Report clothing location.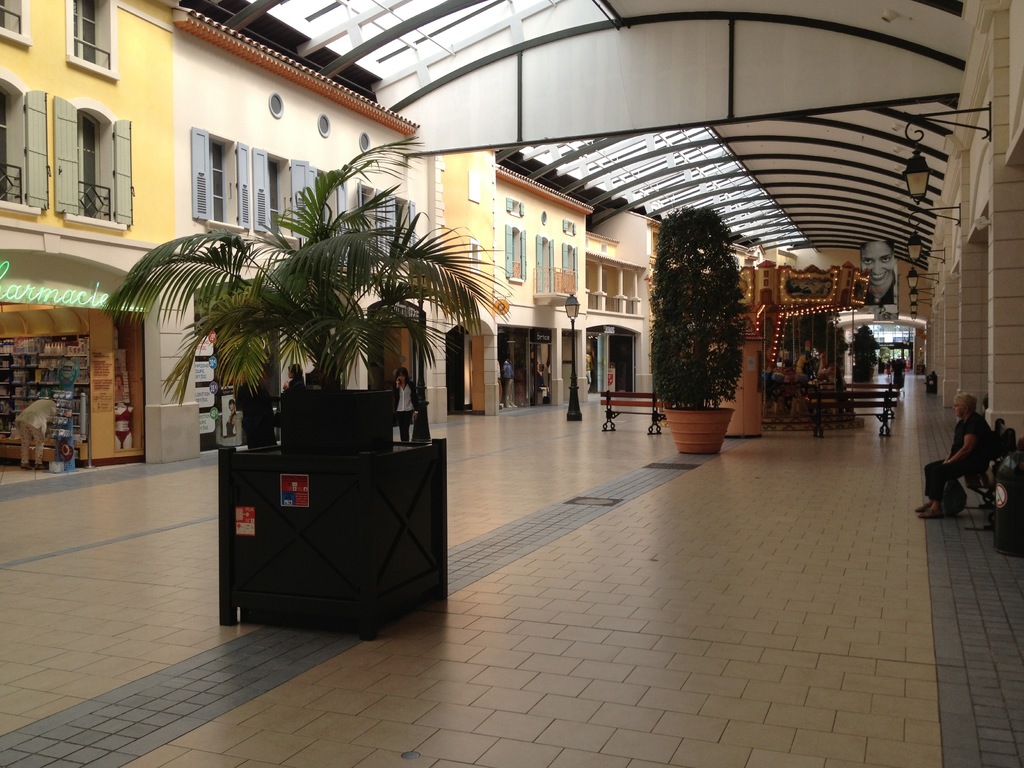
Report: {"left": 500, "top": 361, "right": 516, "bottom": 399}.
